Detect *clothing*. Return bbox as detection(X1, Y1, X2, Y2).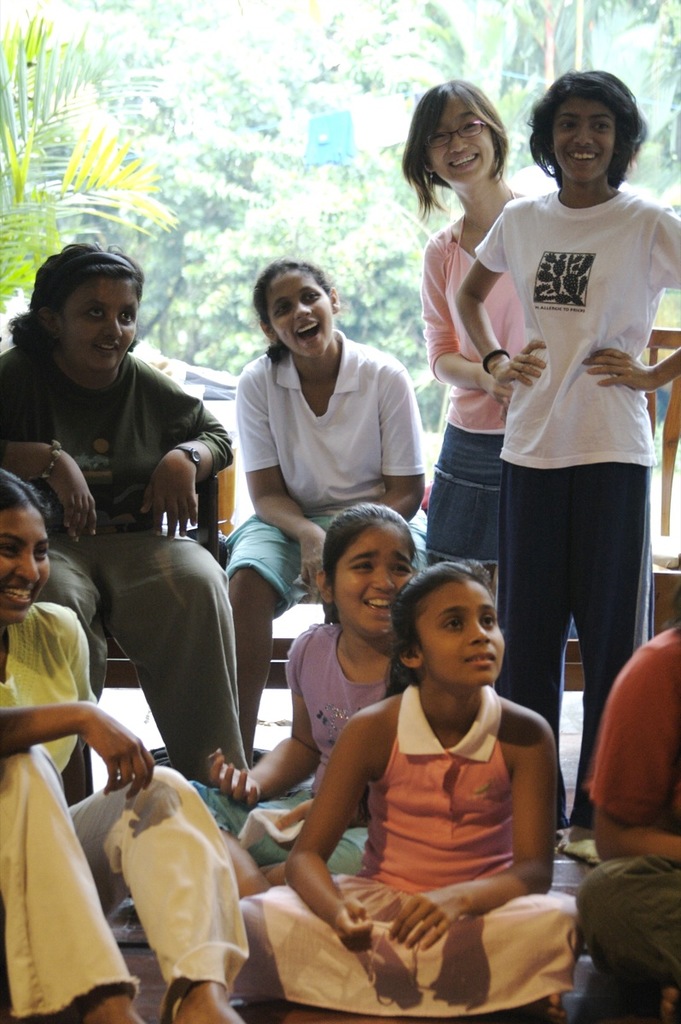
detection(0, 320, 261, 835).
